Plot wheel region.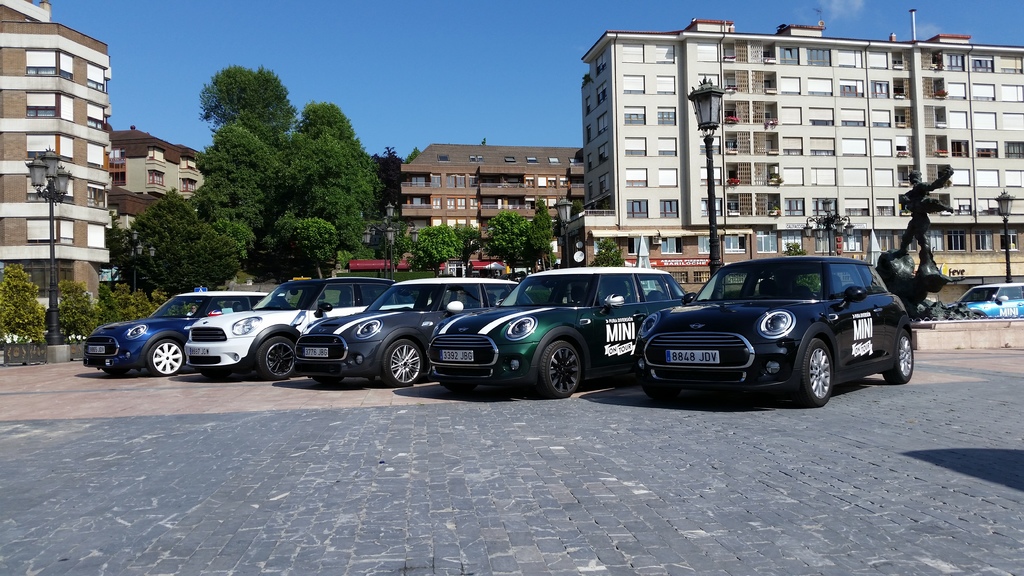
Plotted at [100,367,131,374].
